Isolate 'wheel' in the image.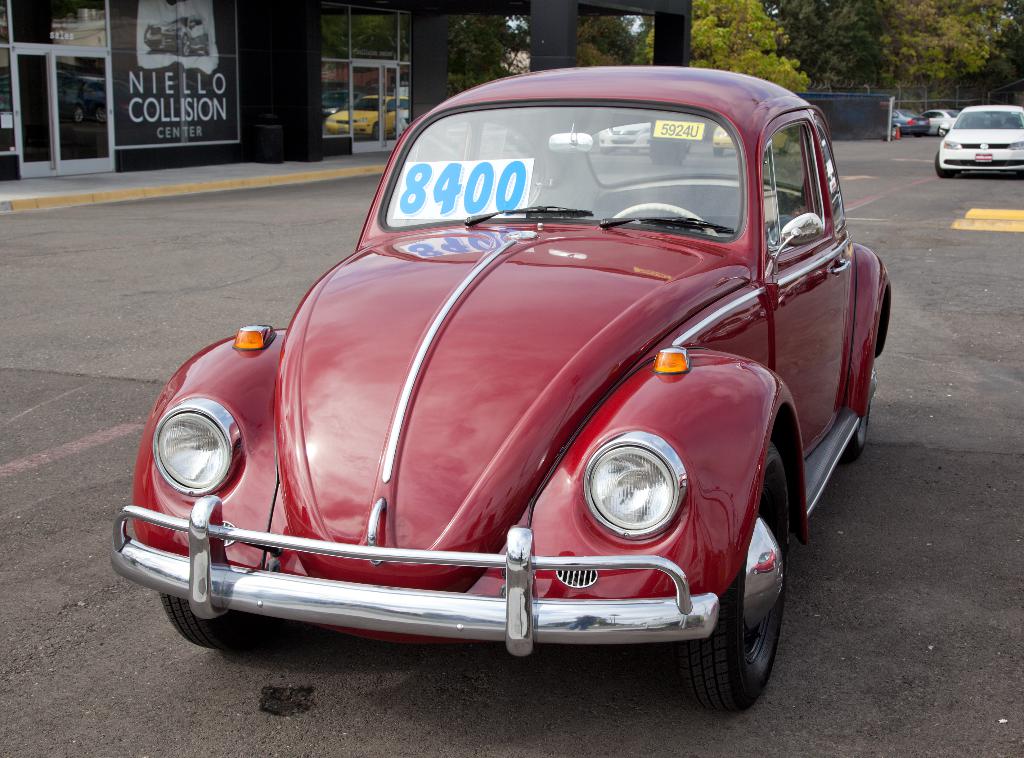
Isolated region: 916,133,922,138.
